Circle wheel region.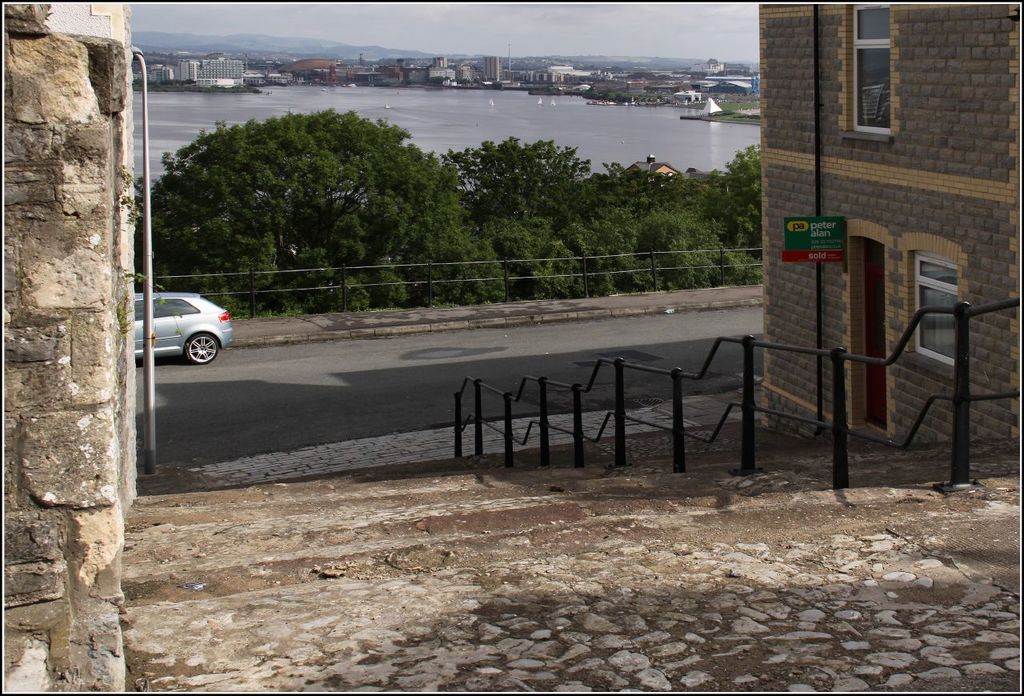
Region: 184, 330, 218, 363.
